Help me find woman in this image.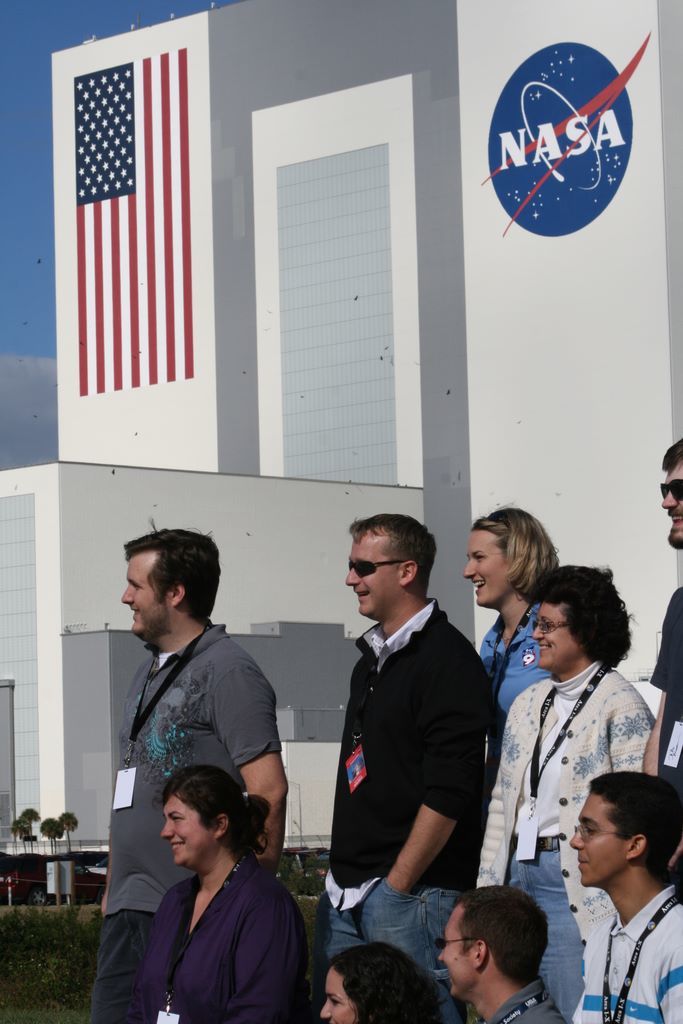
Found it: bbox=(479, 560, 663, 982).
